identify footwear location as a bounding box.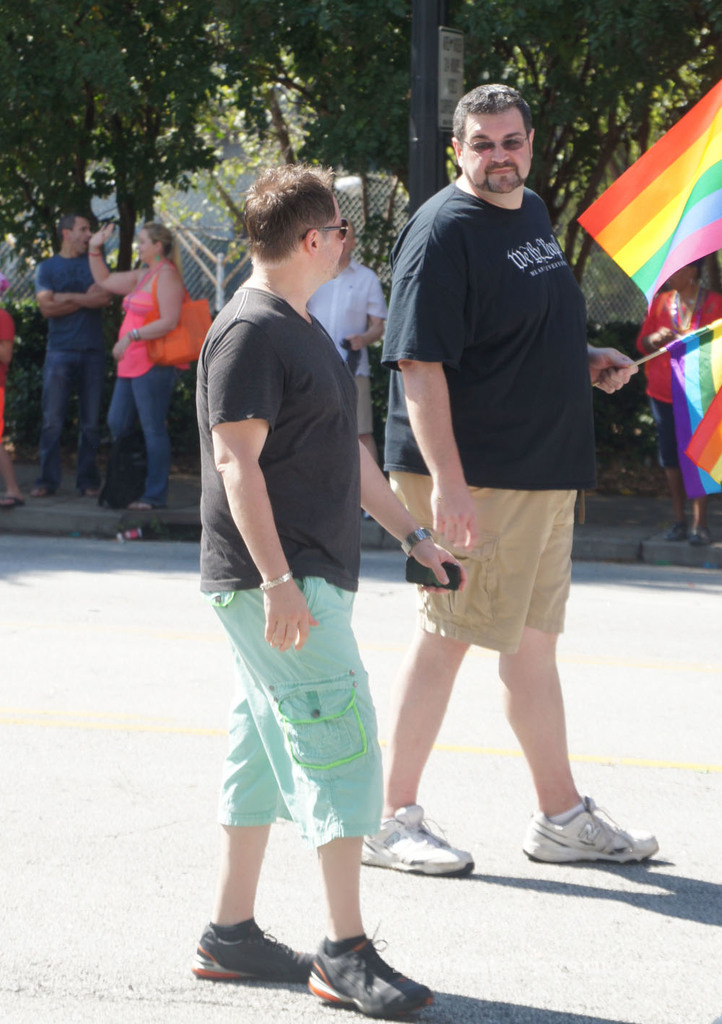
bbox=(360, 802, 480, 875).
